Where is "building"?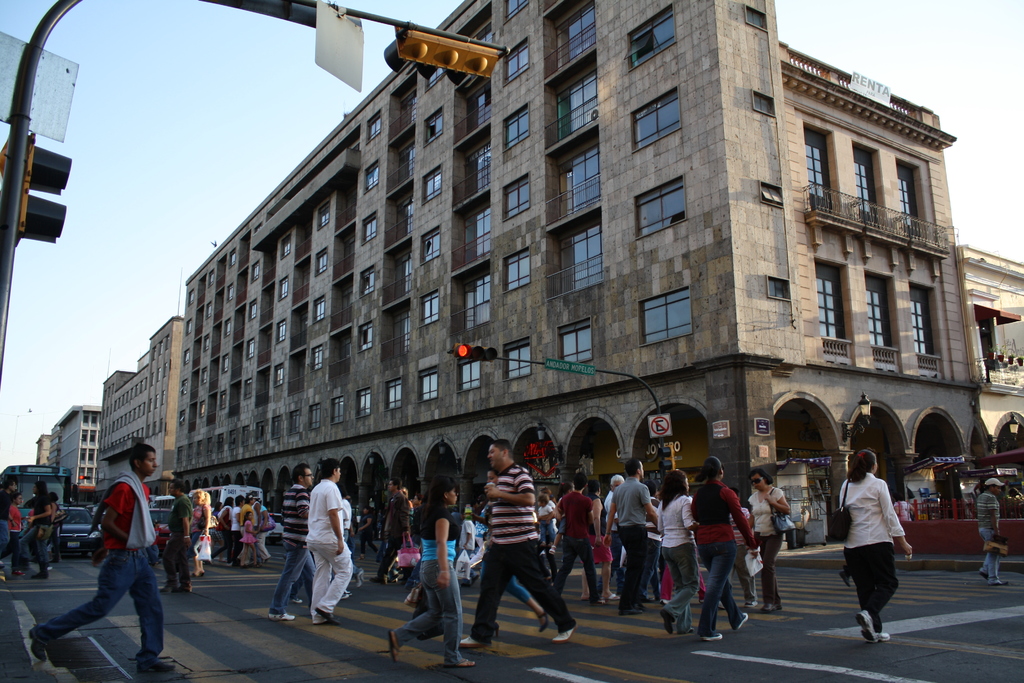
(x1=33, y1=434, x2=51, y2=462).
